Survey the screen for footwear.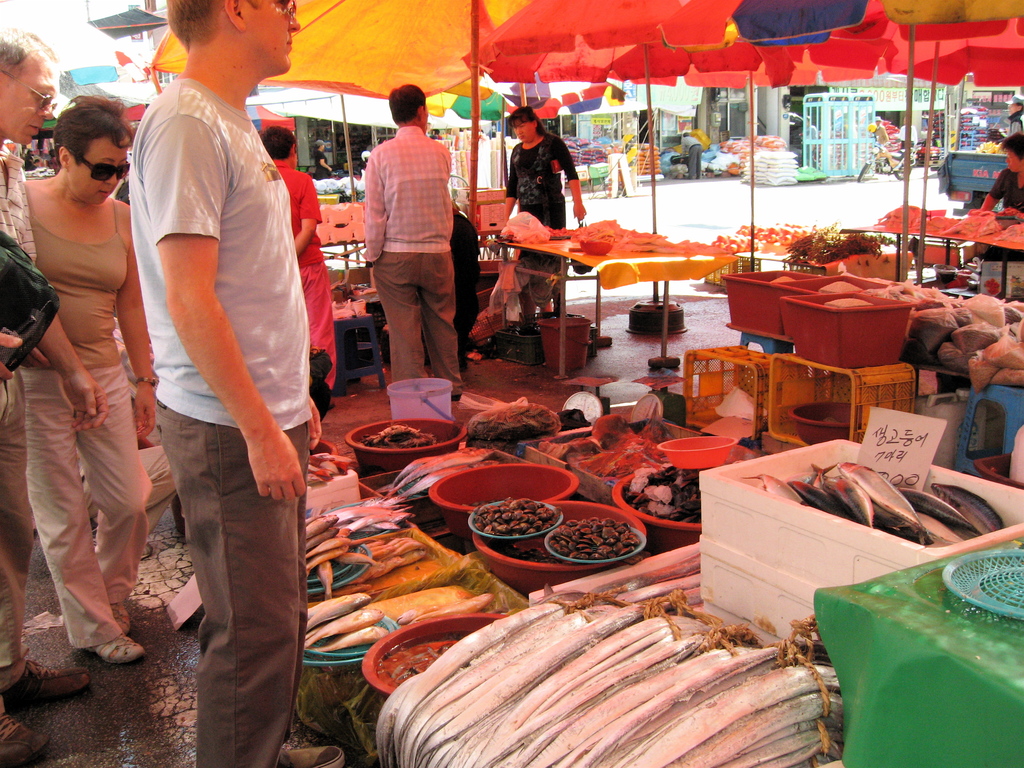
Survey found: bbox=[1, 660, 88, 712].
